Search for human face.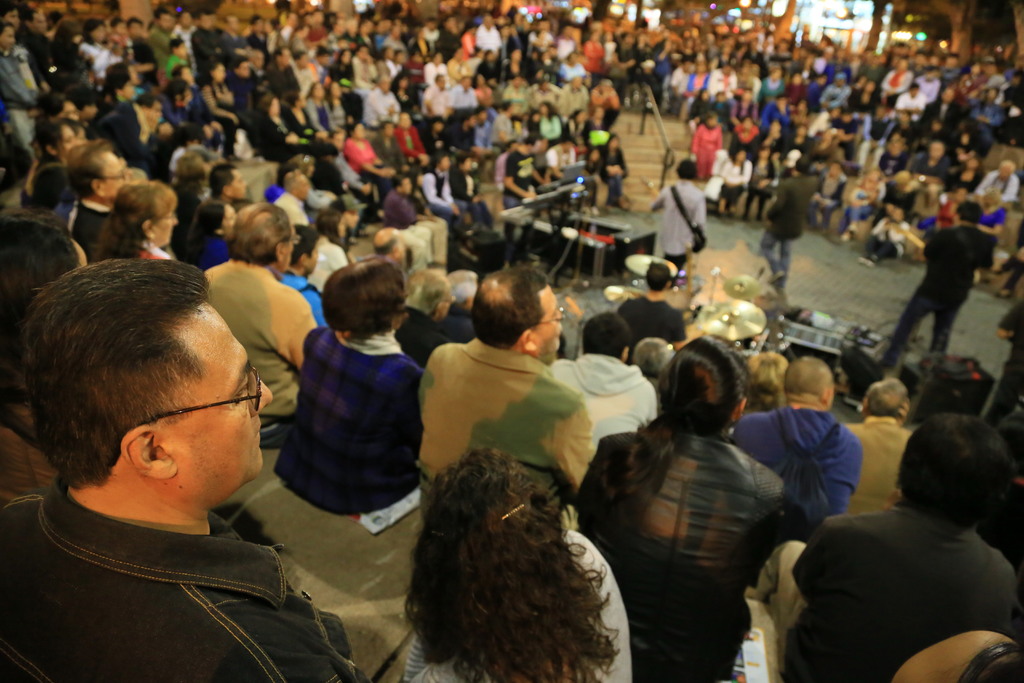
Found at (344, 52, 352, 57).
